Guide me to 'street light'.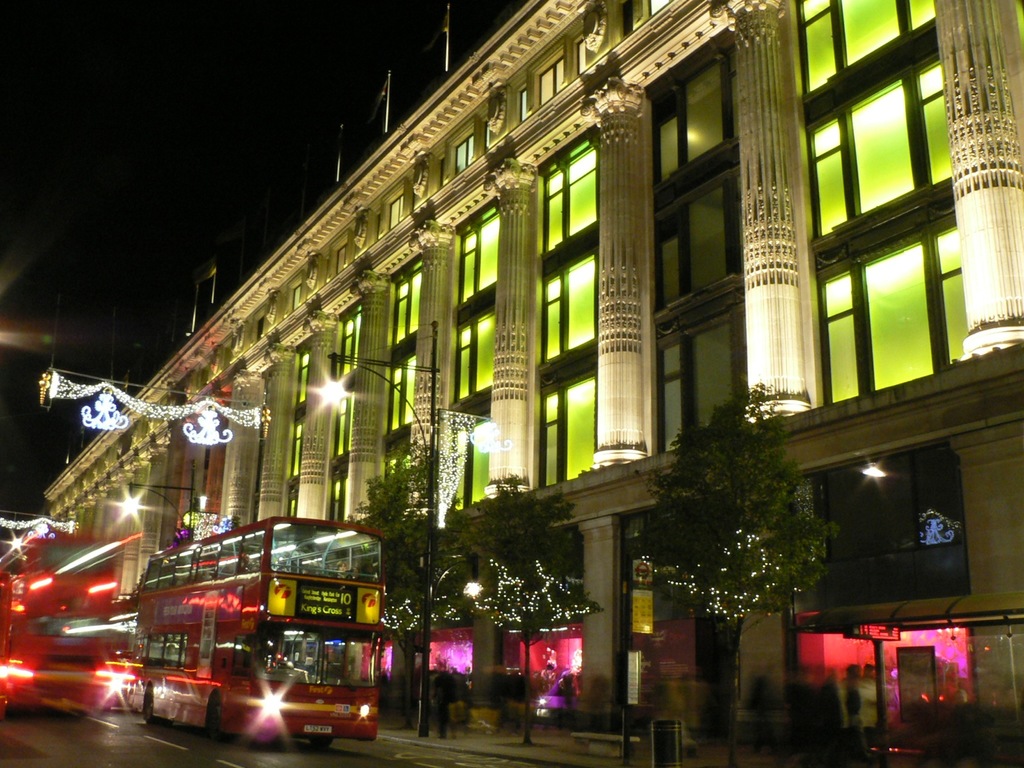
Guidance: {"x1": 113, "y1": 467, "x2": 196, "y2": 540}.
